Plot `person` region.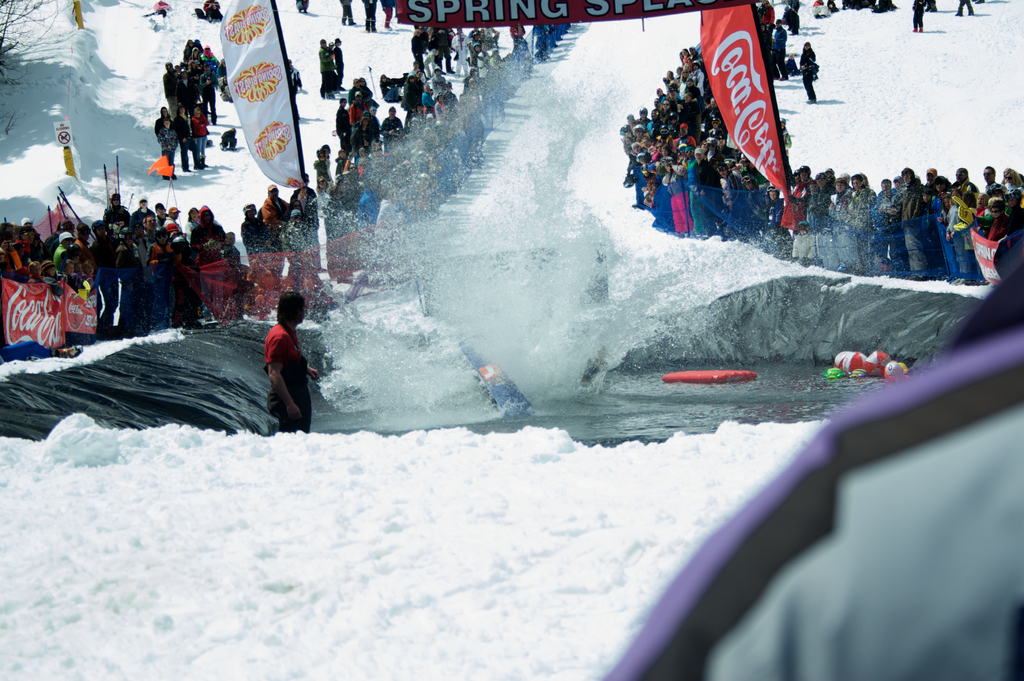
Plotted at bbox(873, 177, 895, 268).
